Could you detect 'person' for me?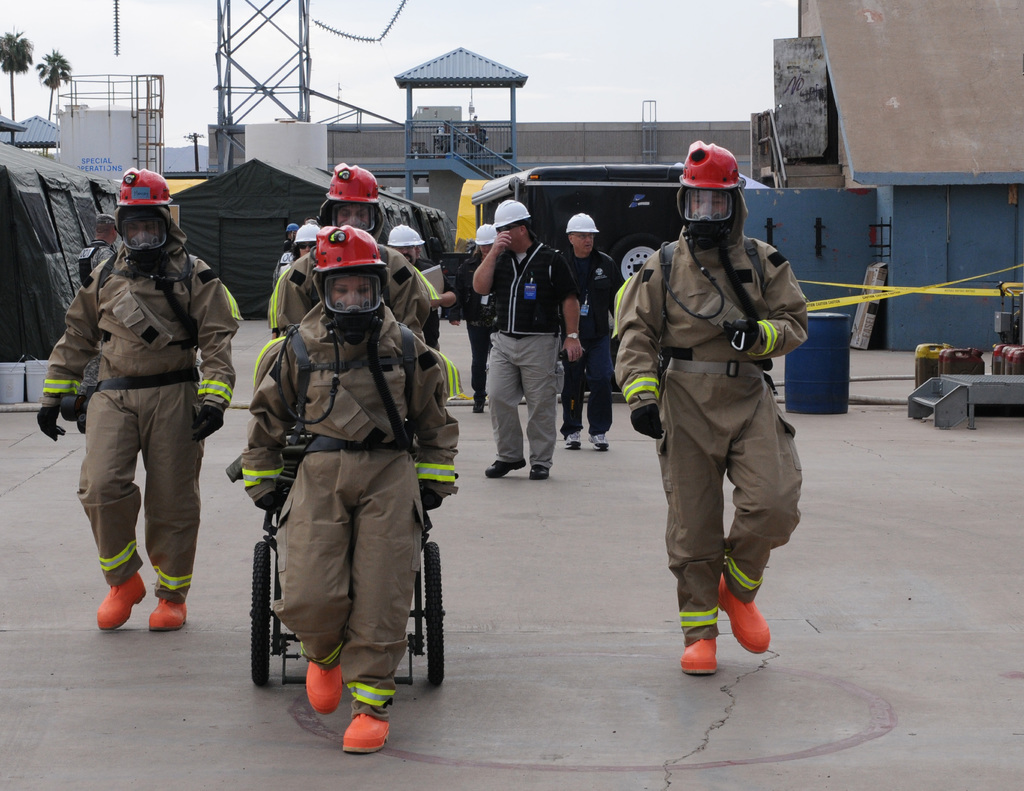
Detection result: select_region(474, 200, 559, 481).
